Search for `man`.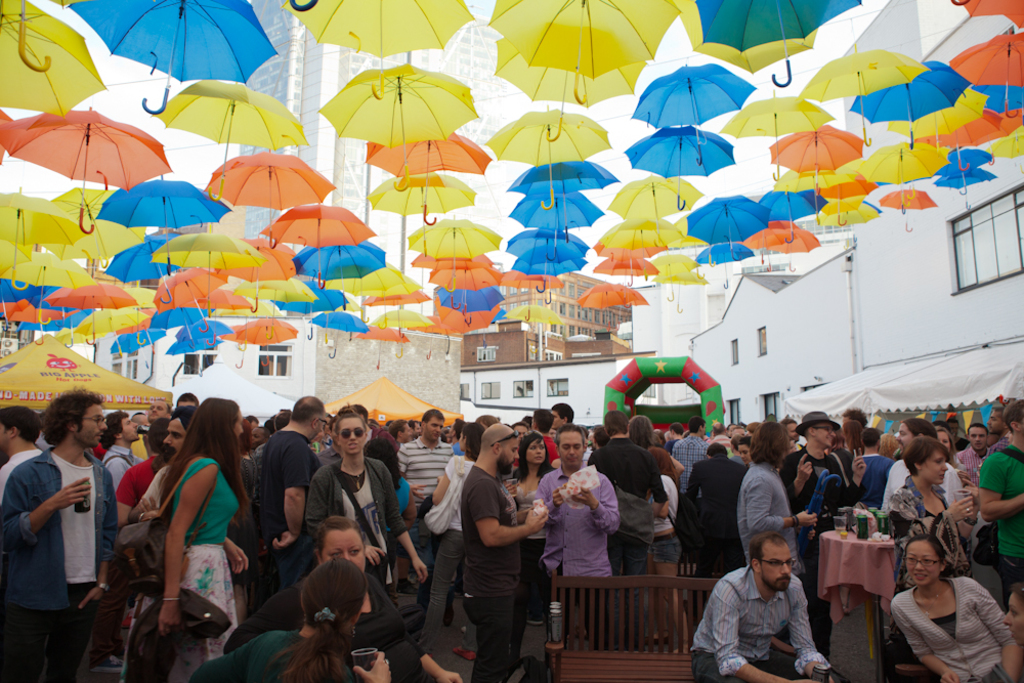
Found at bbox=(537, 420, 620, 636).
